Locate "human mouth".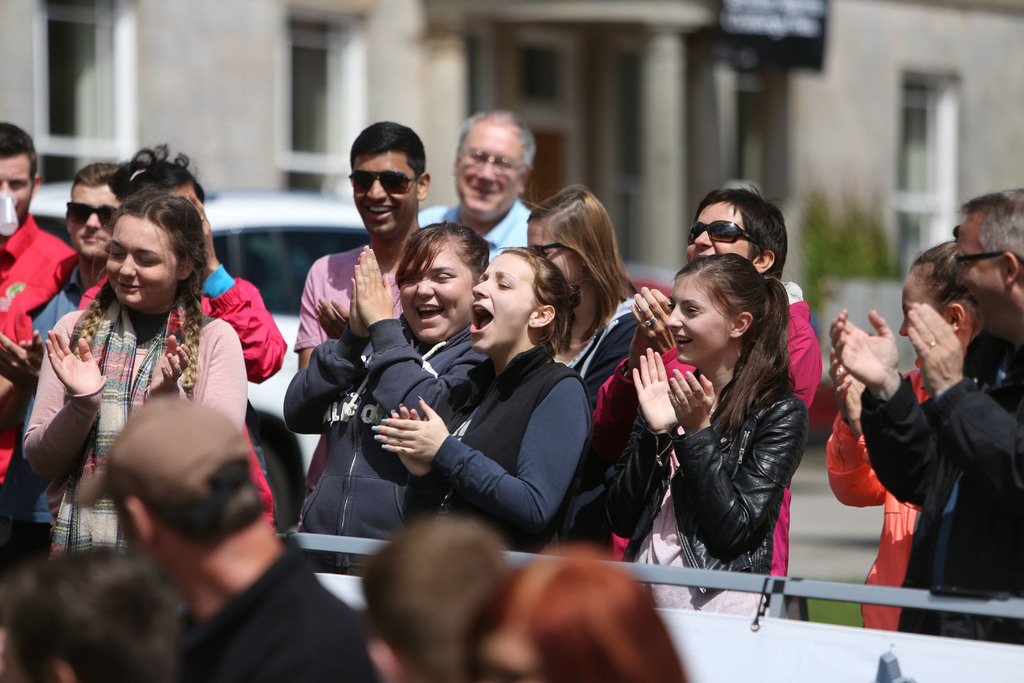
Bounding box: (76,235,109,243).
